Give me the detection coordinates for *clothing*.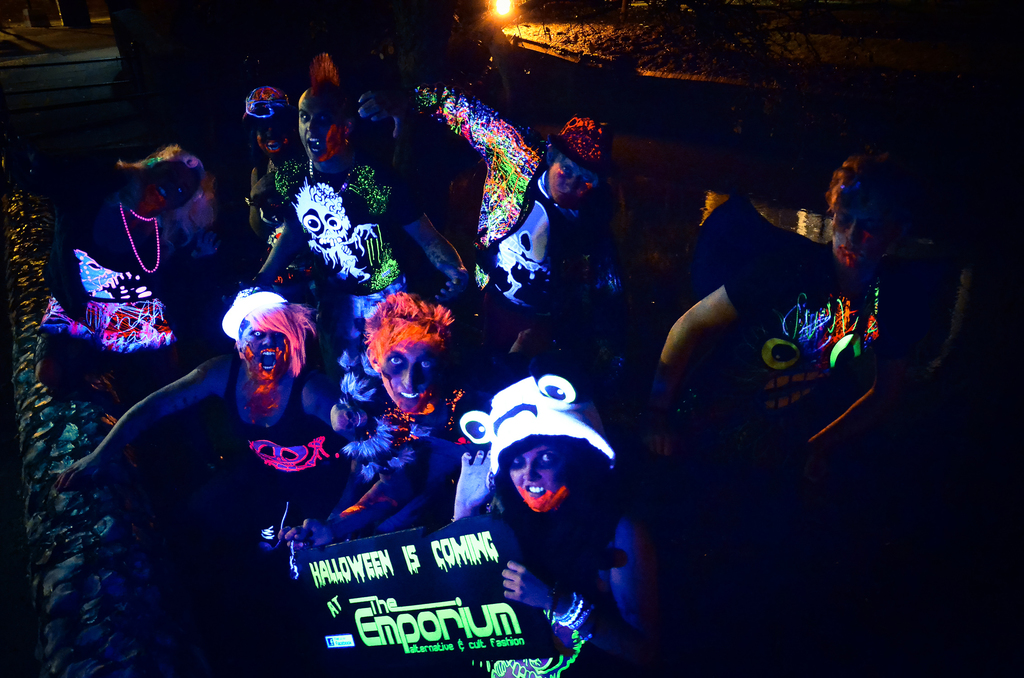
461 448 633 660.
